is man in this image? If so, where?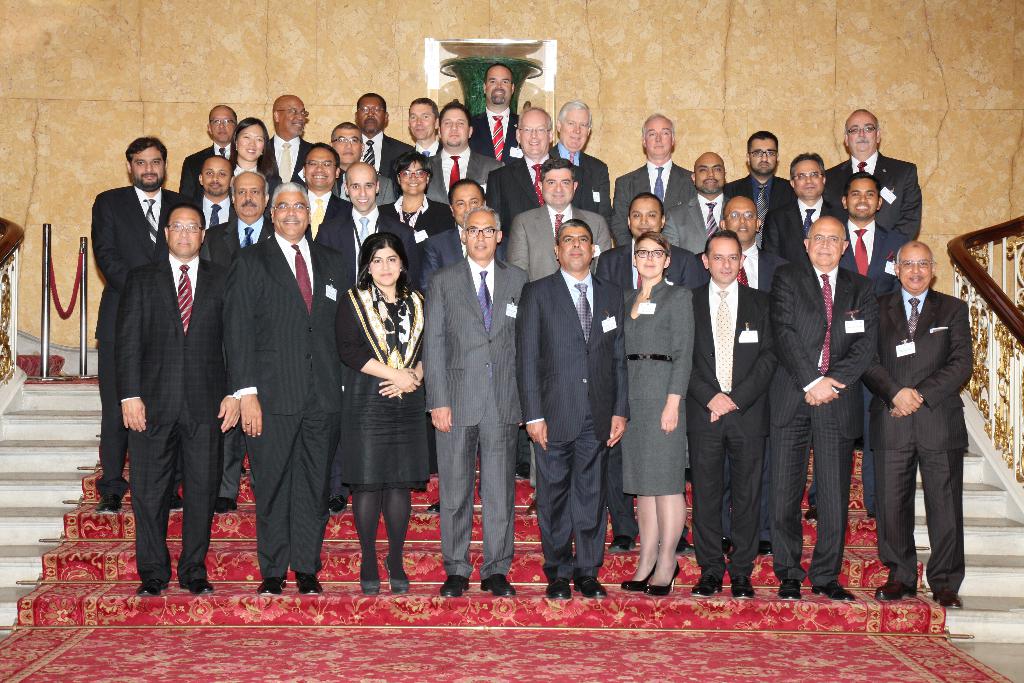
Yes, at x1=417, y1=99, x2=506, y2=249.
